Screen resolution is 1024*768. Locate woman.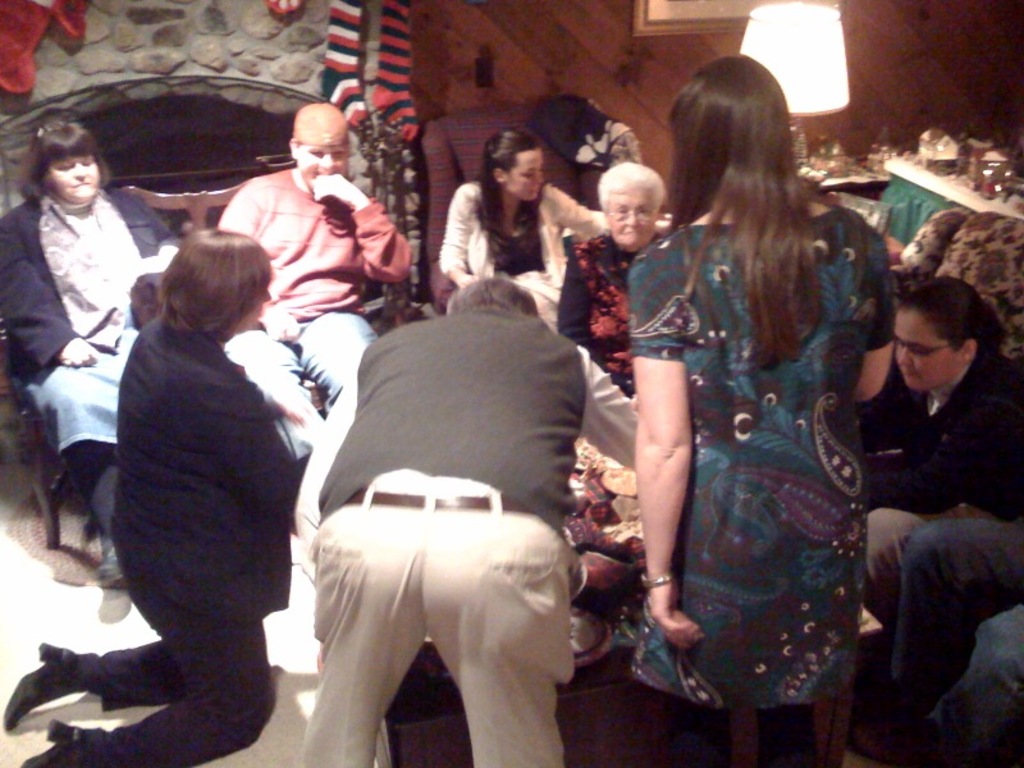
box(856, 275, 1023, 749).
